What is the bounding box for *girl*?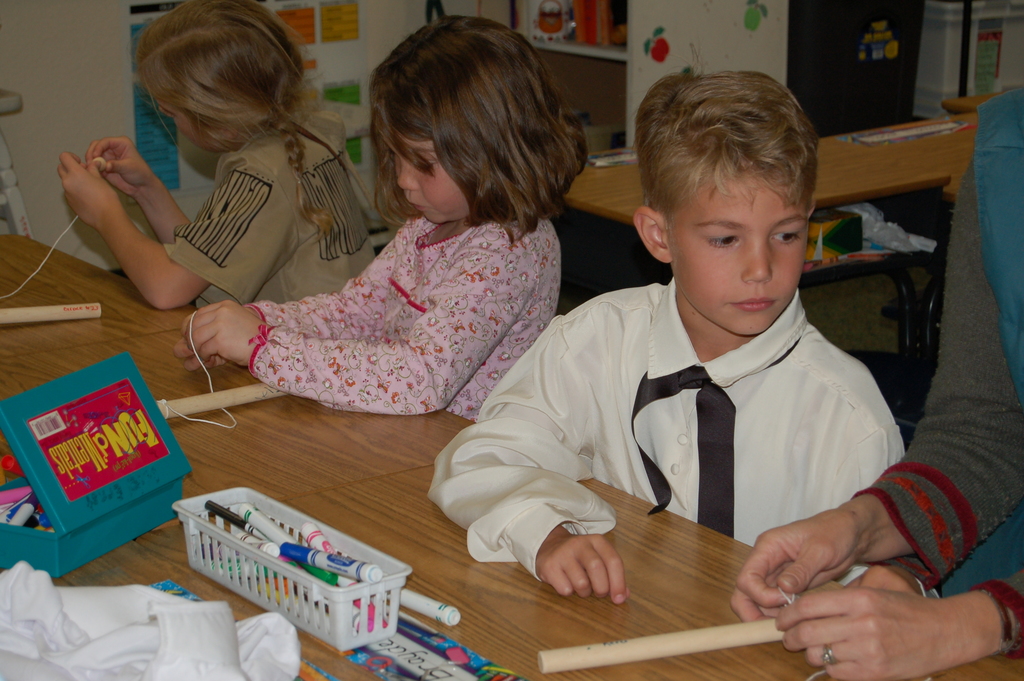
52:0:378:314.
